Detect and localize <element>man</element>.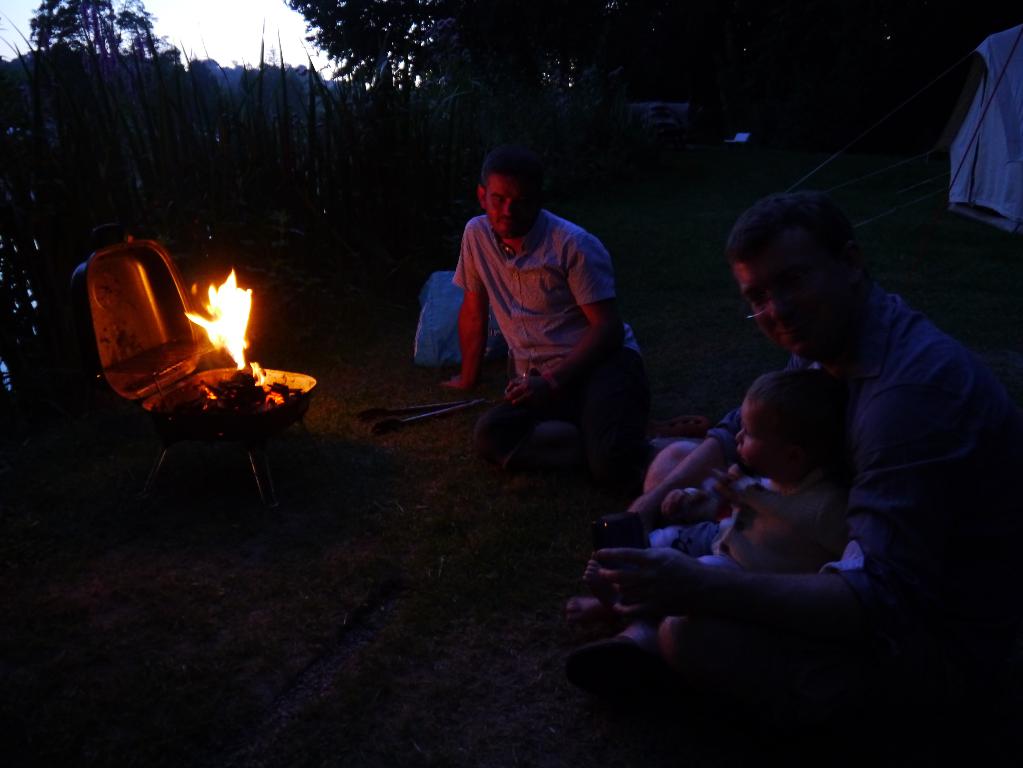
Localized at locate(419, 164, 659, 506).
